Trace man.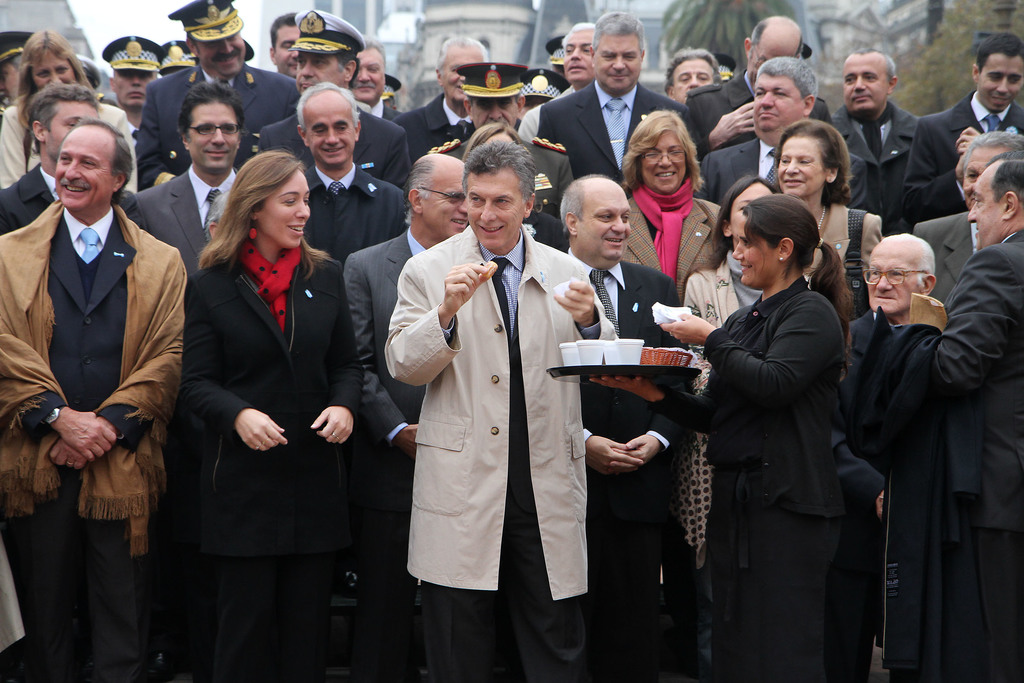
Traced to (x1=873, y1=152, x2=1023, y2=682).
